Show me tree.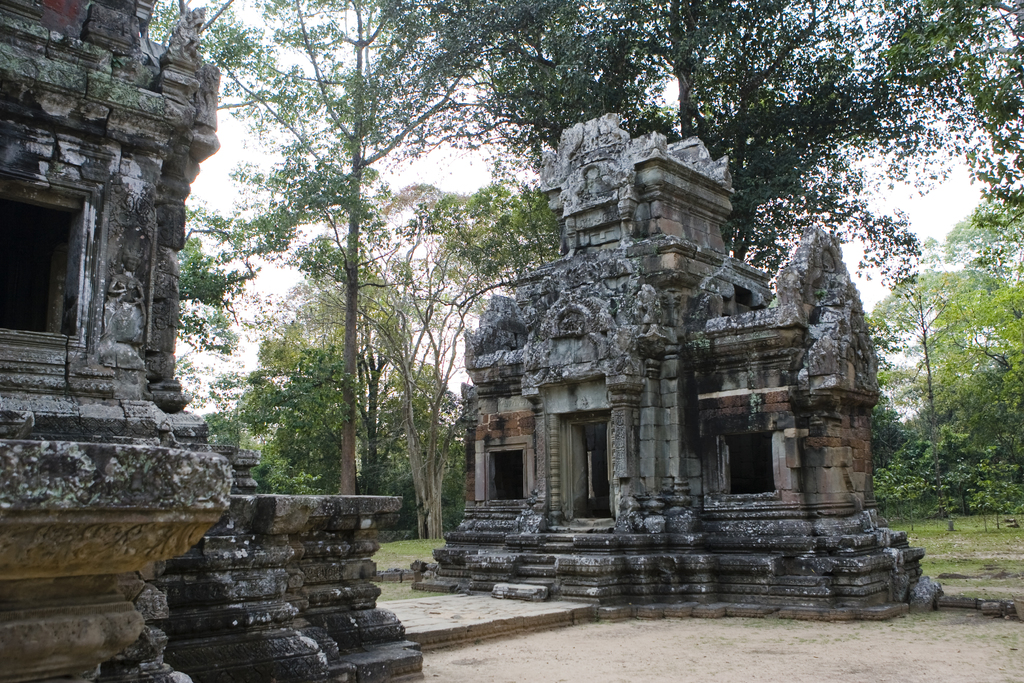
tree is here: rect(322, 195, 508, 532).
